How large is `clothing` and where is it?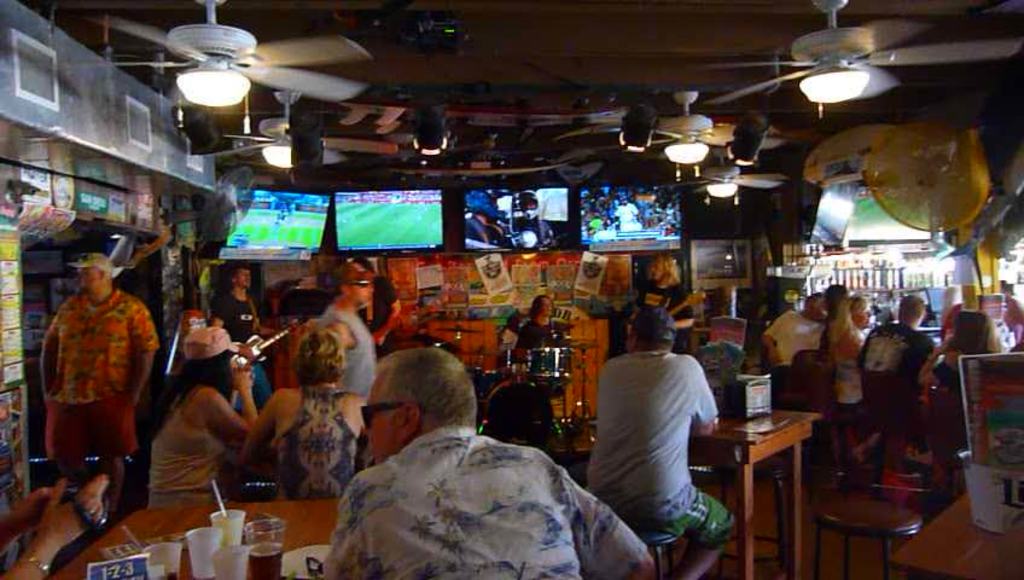
Bounding box: 586/323/728/541.
